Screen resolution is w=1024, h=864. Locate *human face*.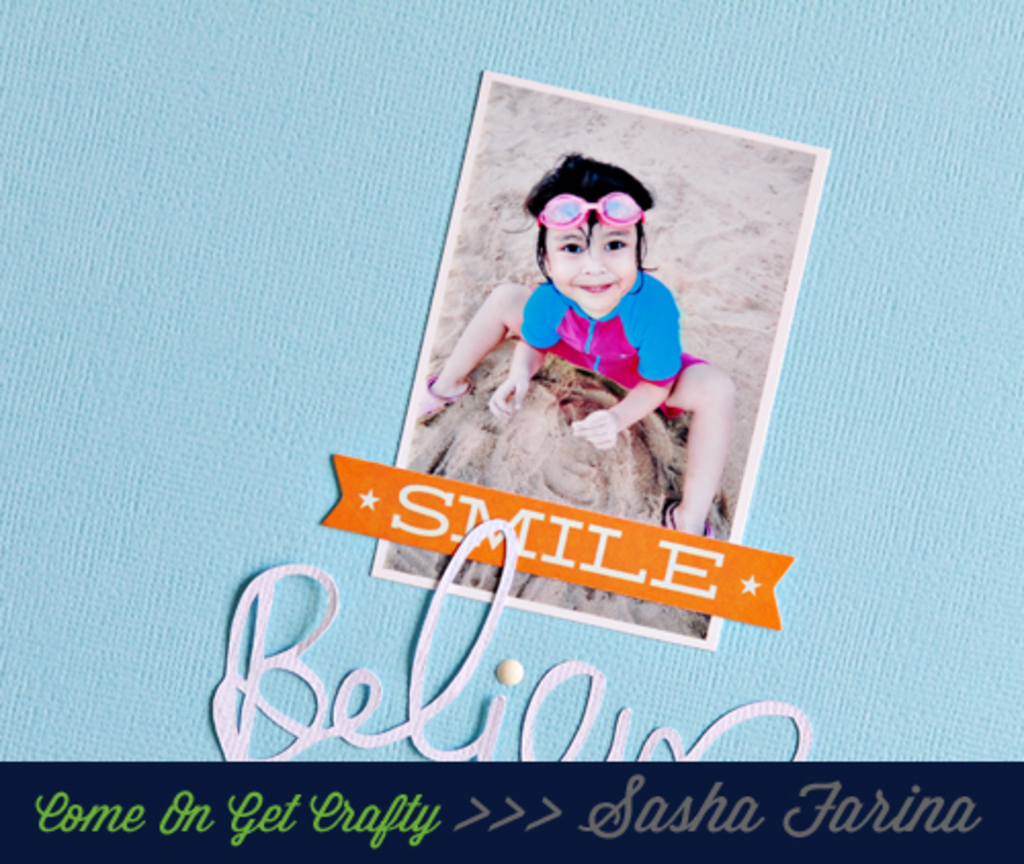
bbox=(543, 207, 649, 319).
